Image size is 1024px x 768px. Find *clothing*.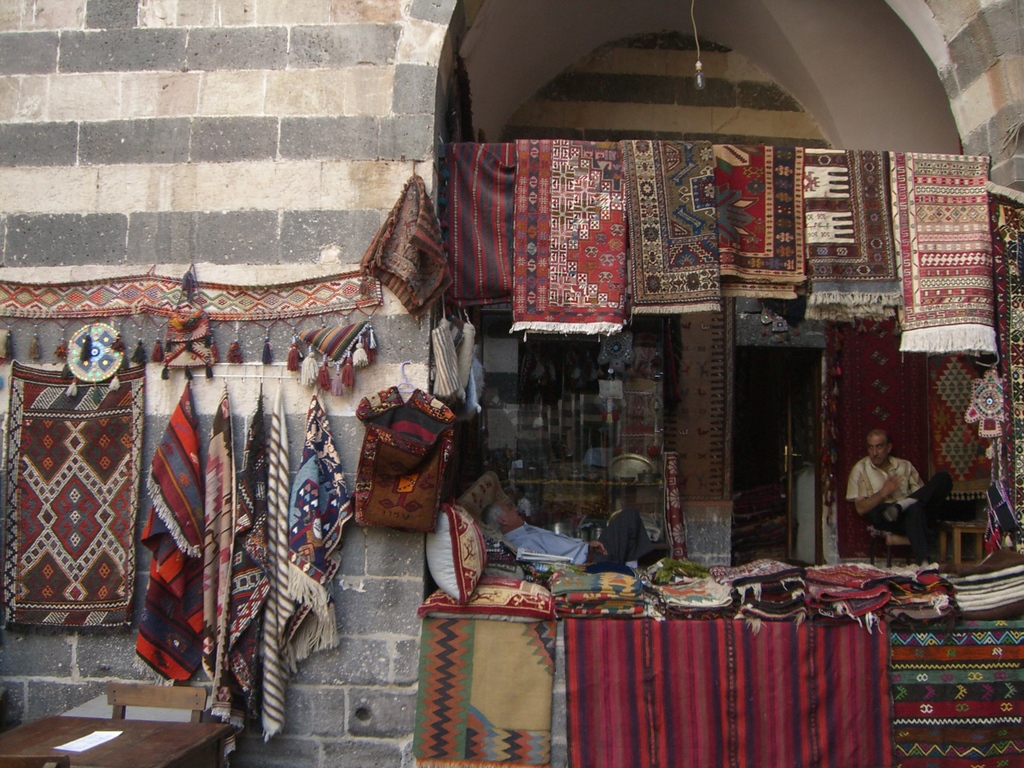
left=855, top=445, right=945, bottom=541.
